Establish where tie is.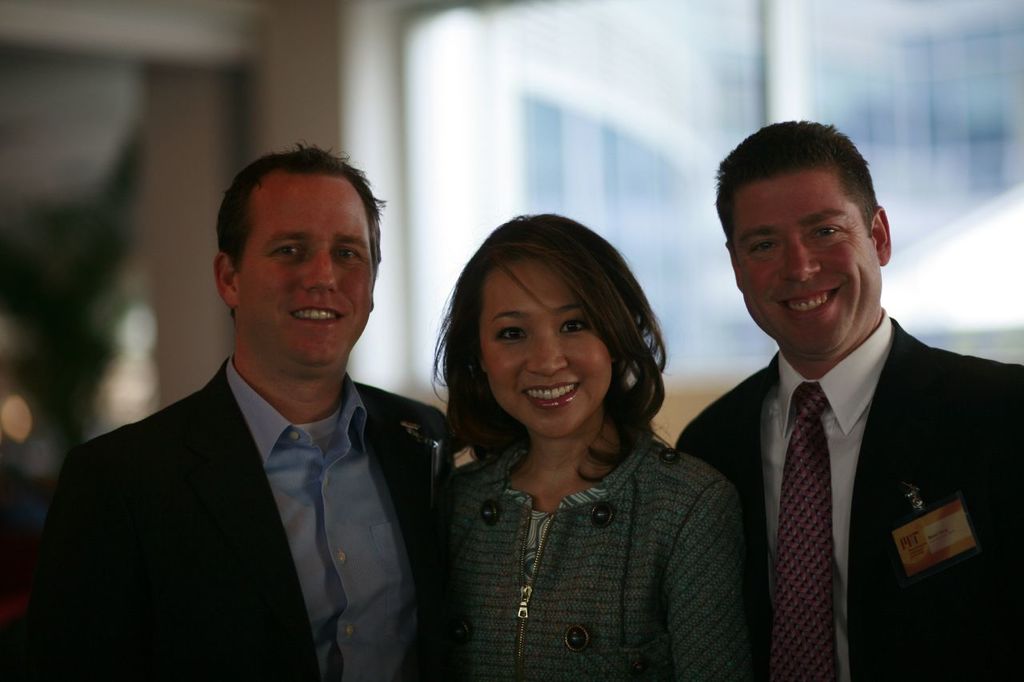
Established at [x1=762, y1=379, x2=842, y2=681].
